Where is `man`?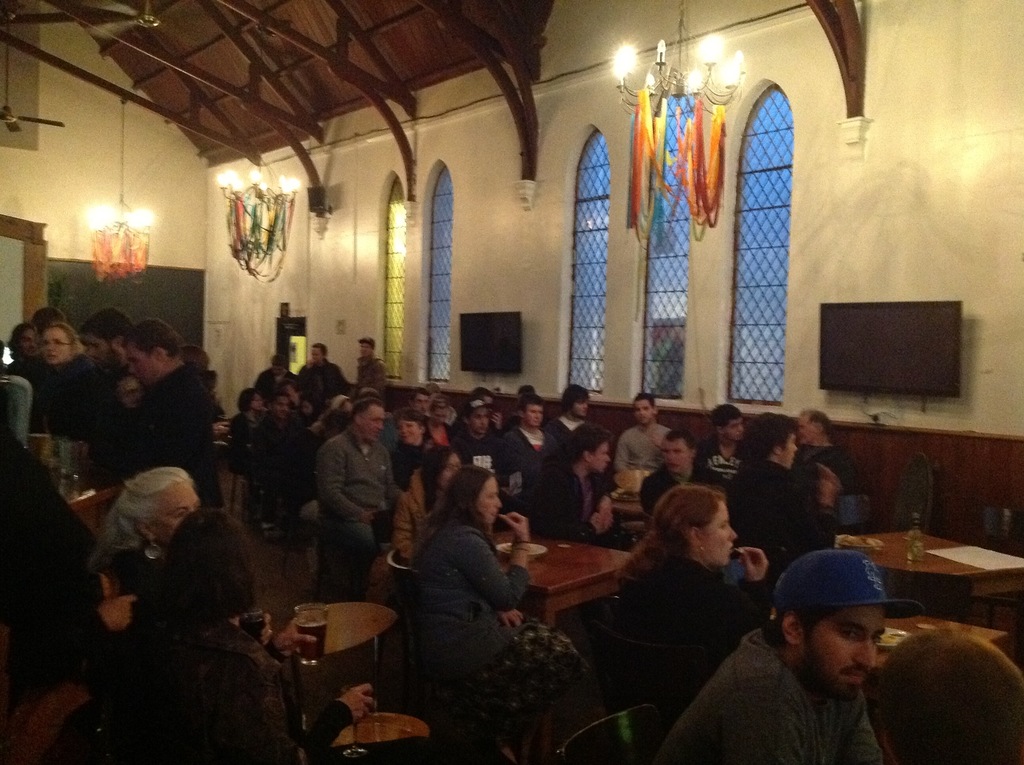
(x1=76, y1=303, x2=136, y2=456).
